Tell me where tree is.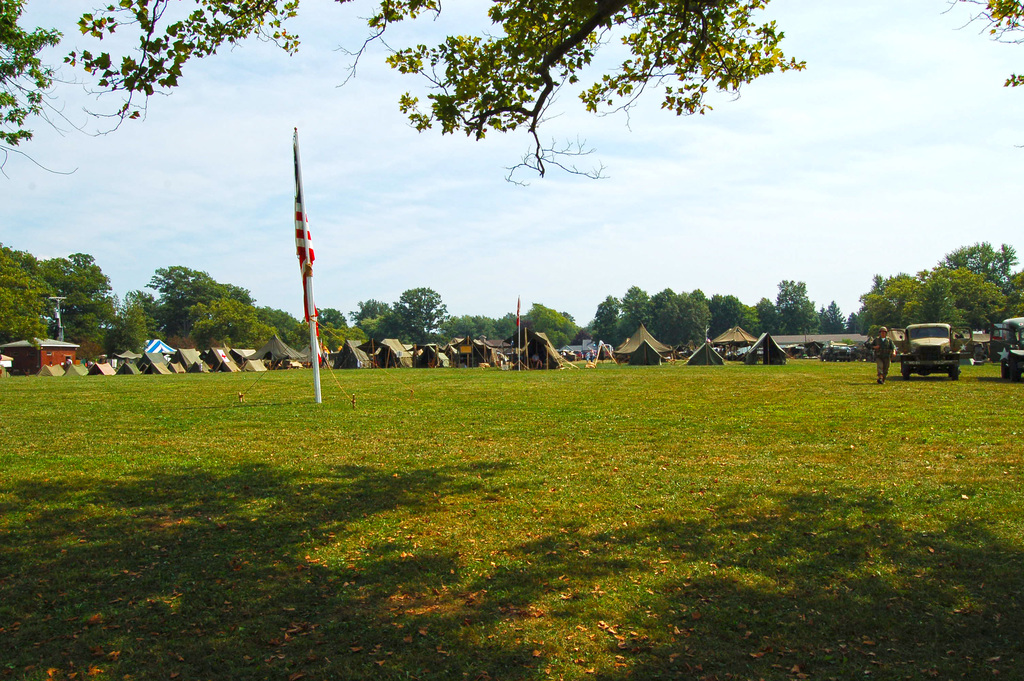
tree is at <region>72, 252, 122, 329</region>.
